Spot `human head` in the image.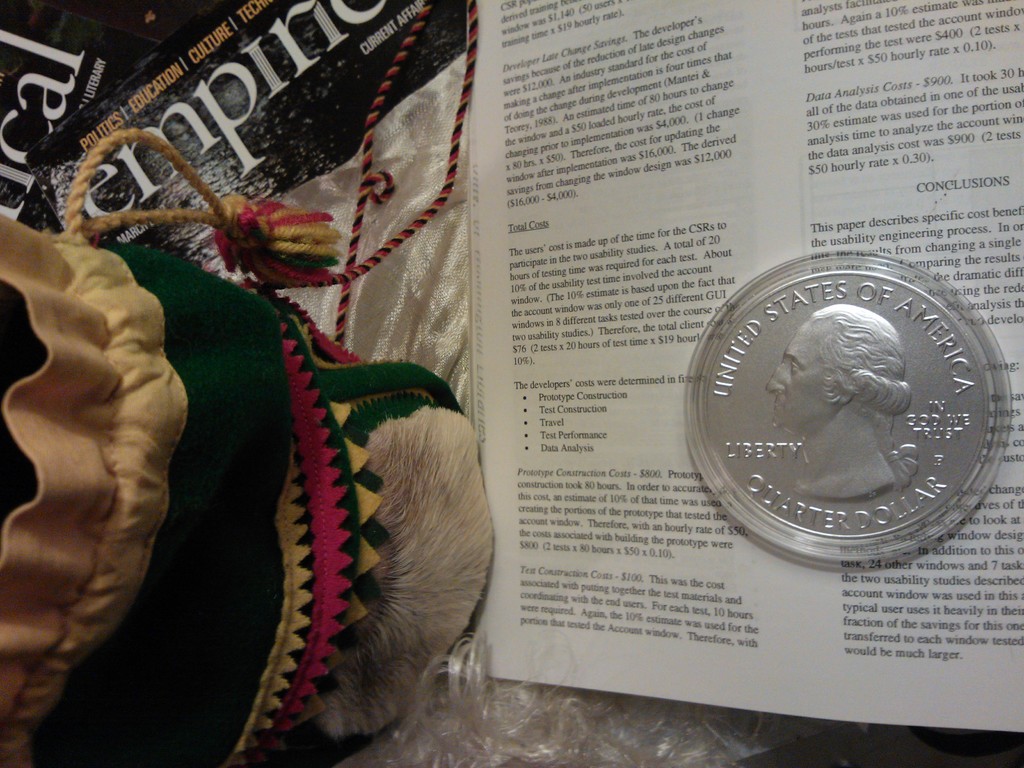
`human head` found at (x1=767, y1=307, x2=908, y2=436).
